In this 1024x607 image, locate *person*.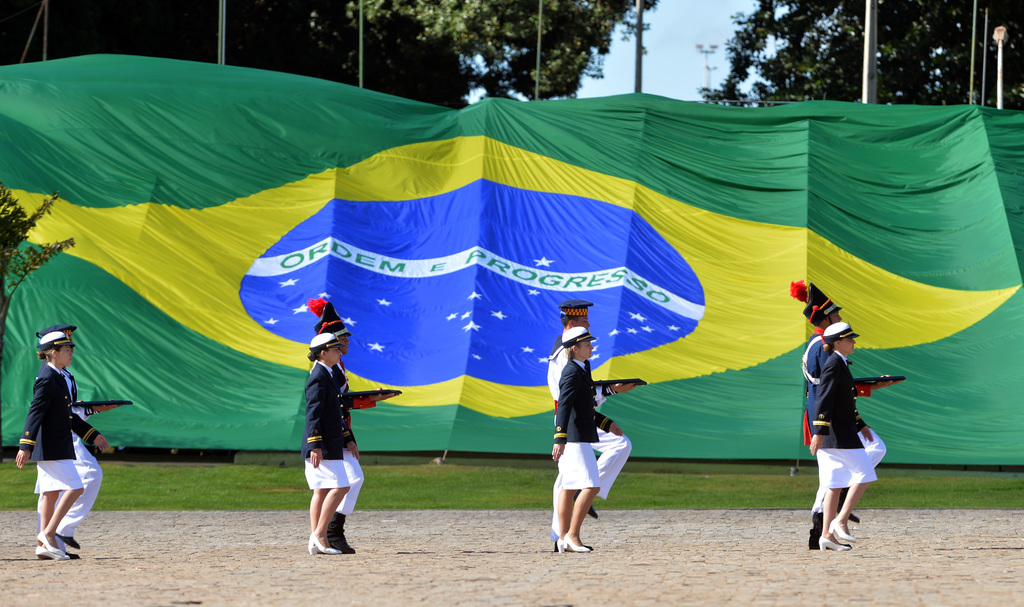
Bounding box: (13, 331, 111, 561).
